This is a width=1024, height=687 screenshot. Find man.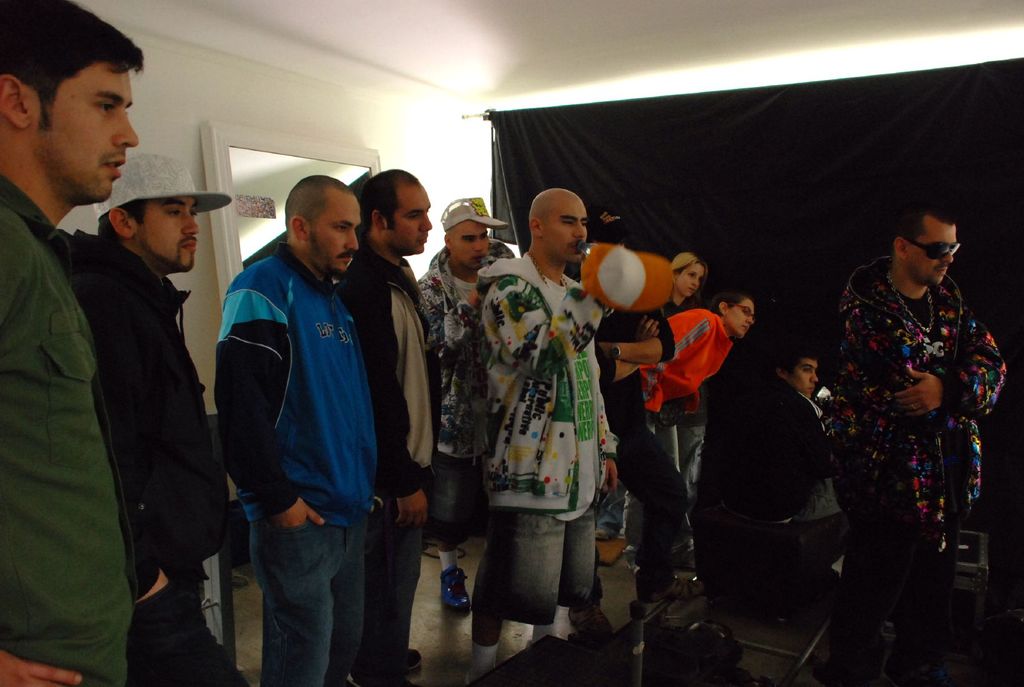
Bounding box: [left=0, top=0, right=134, bottom=686].
